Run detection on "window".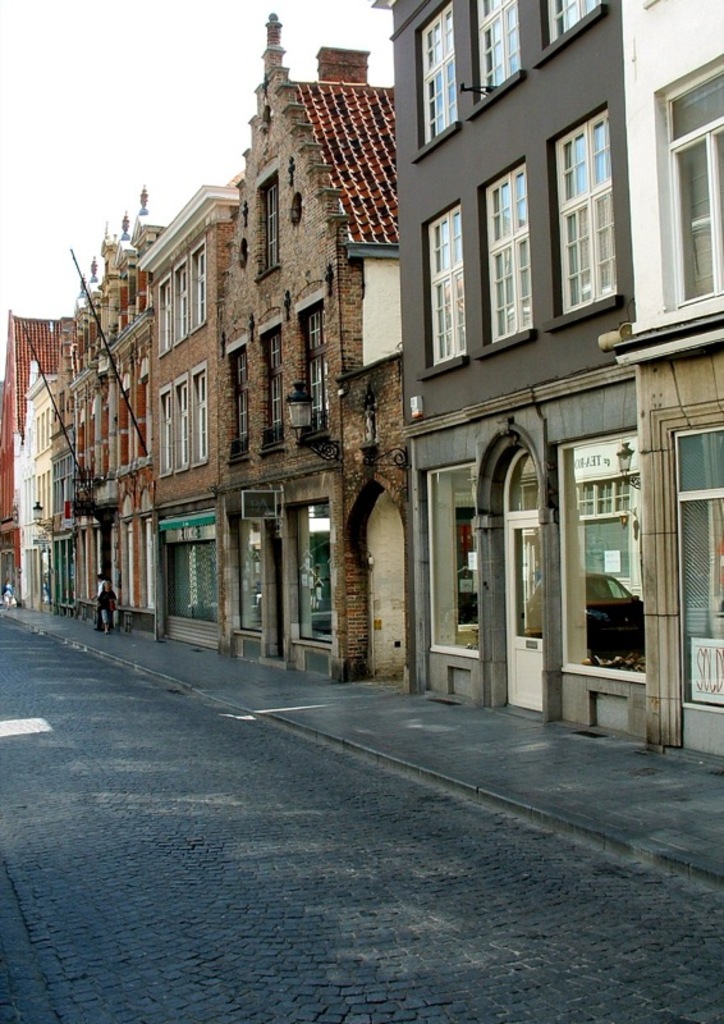
Result: box=[473, 150, 531, 361].
